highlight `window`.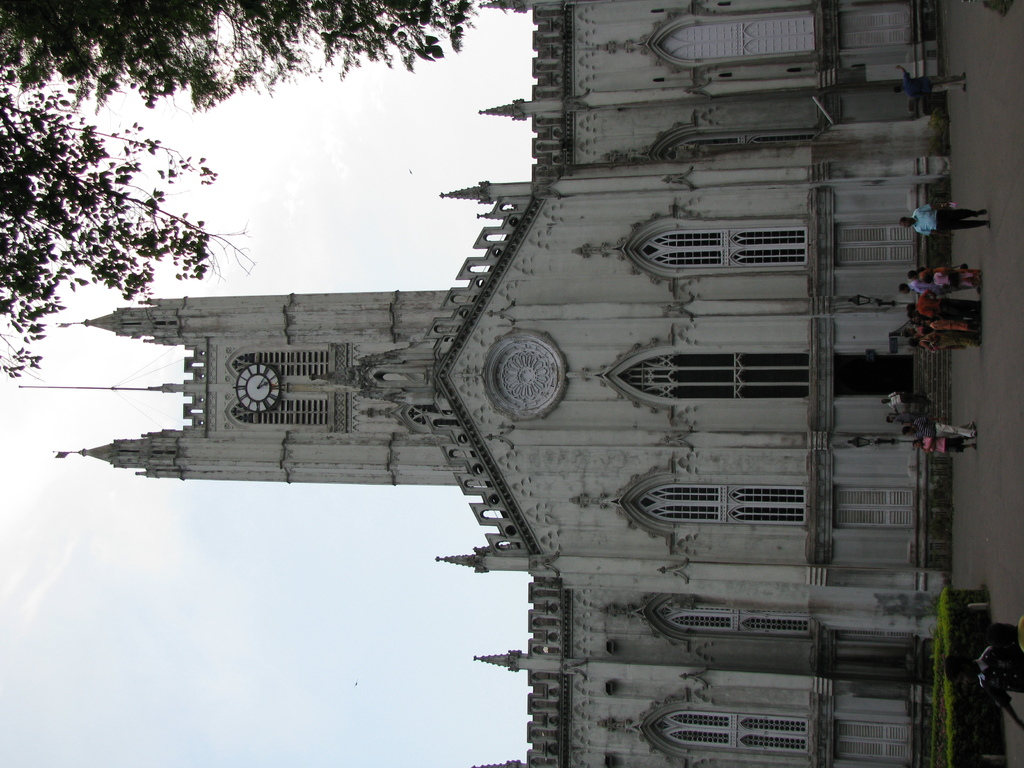
Highlighted region: crop(618, 354, 813, 405).
